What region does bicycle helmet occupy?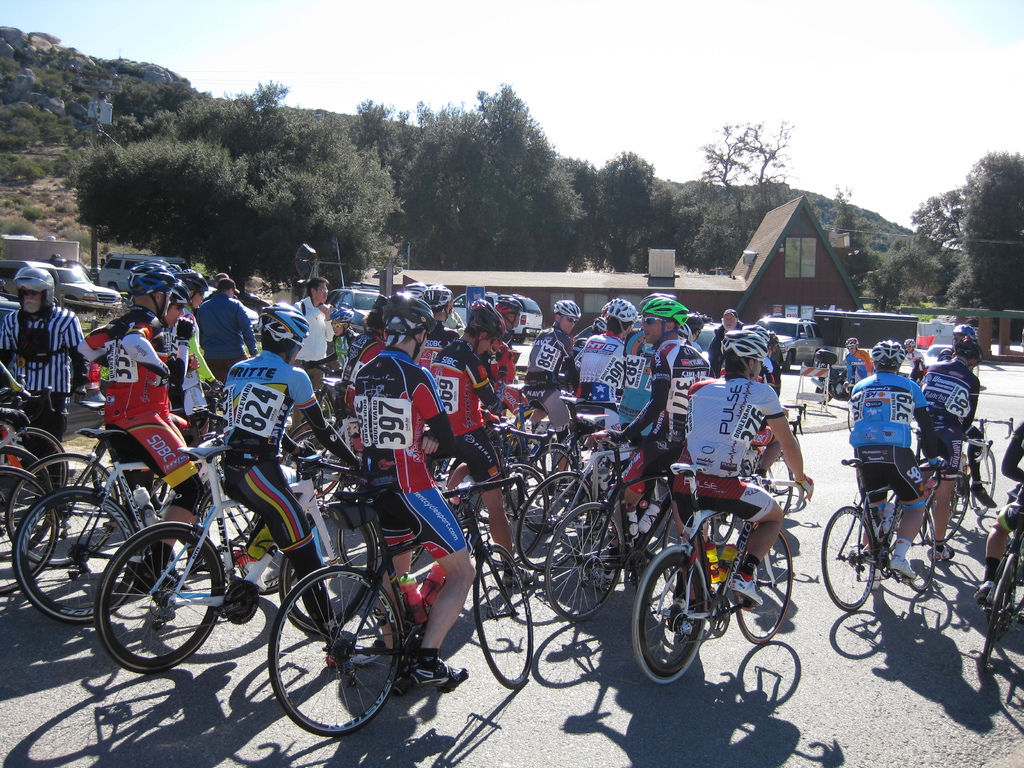
(948, 328, 980, 361).
